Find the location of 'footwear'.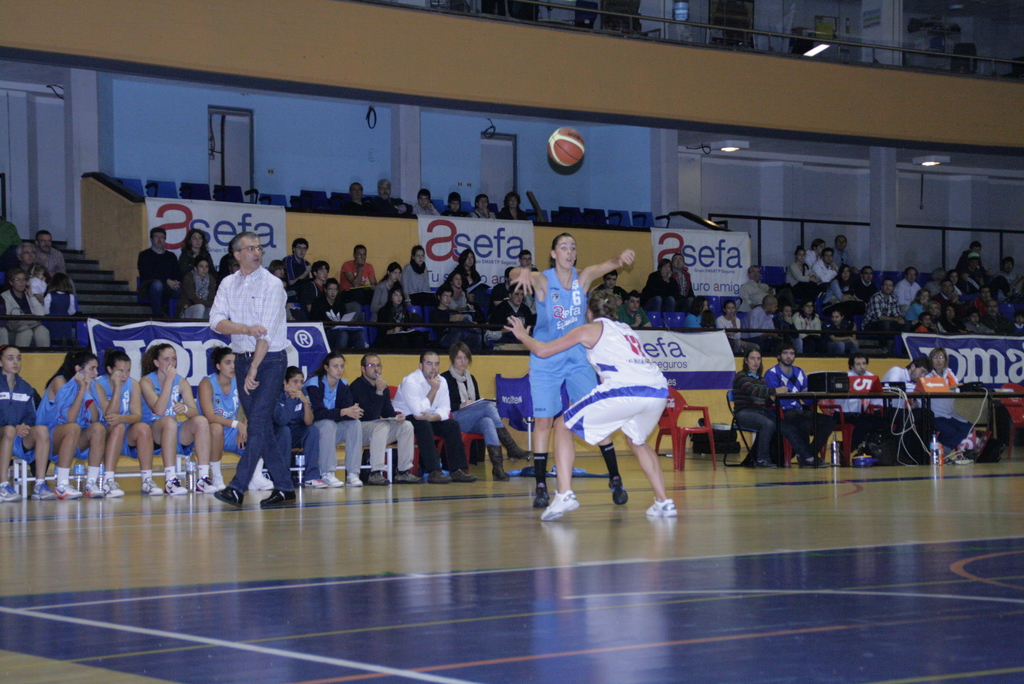
Location: BBox(394, 464, 427, 488).
